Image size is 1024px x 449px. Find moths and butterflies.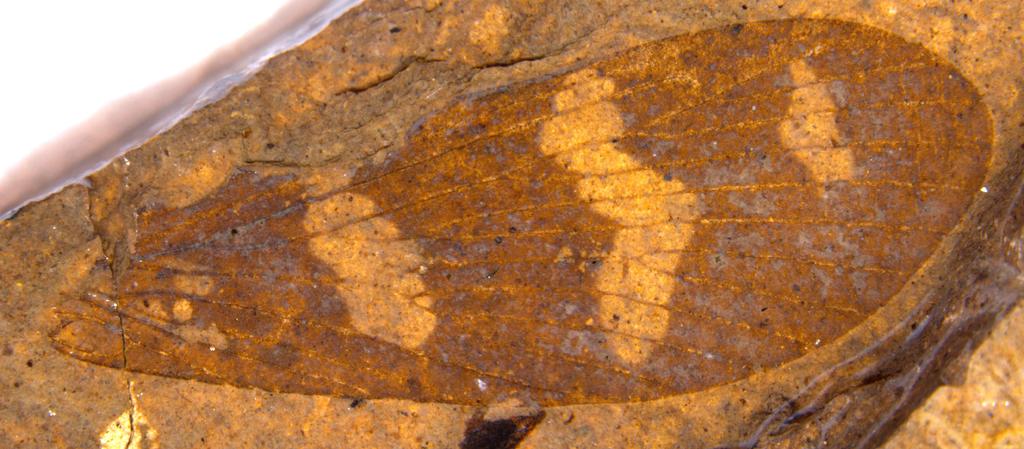
crop(41, 21, 998, 403).
